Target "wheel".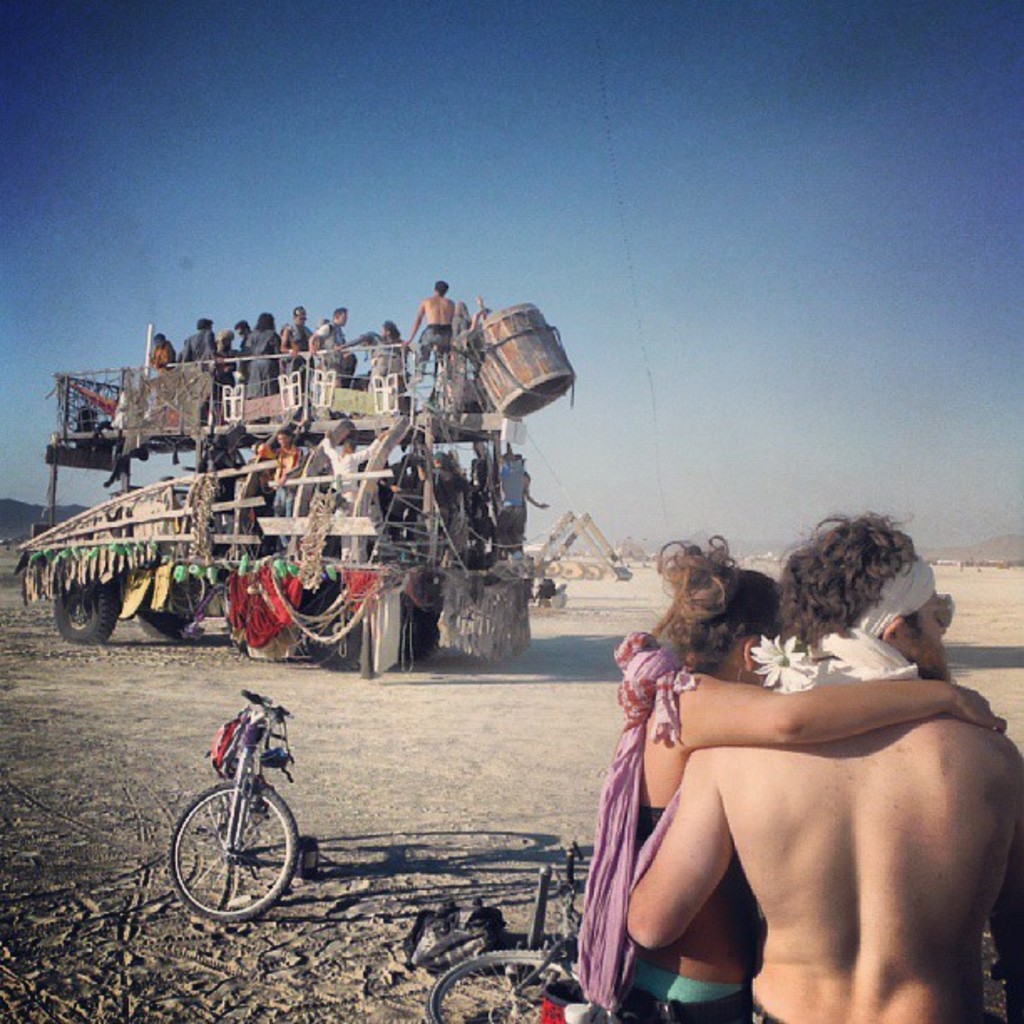
Target region: [132,591,189,643].
